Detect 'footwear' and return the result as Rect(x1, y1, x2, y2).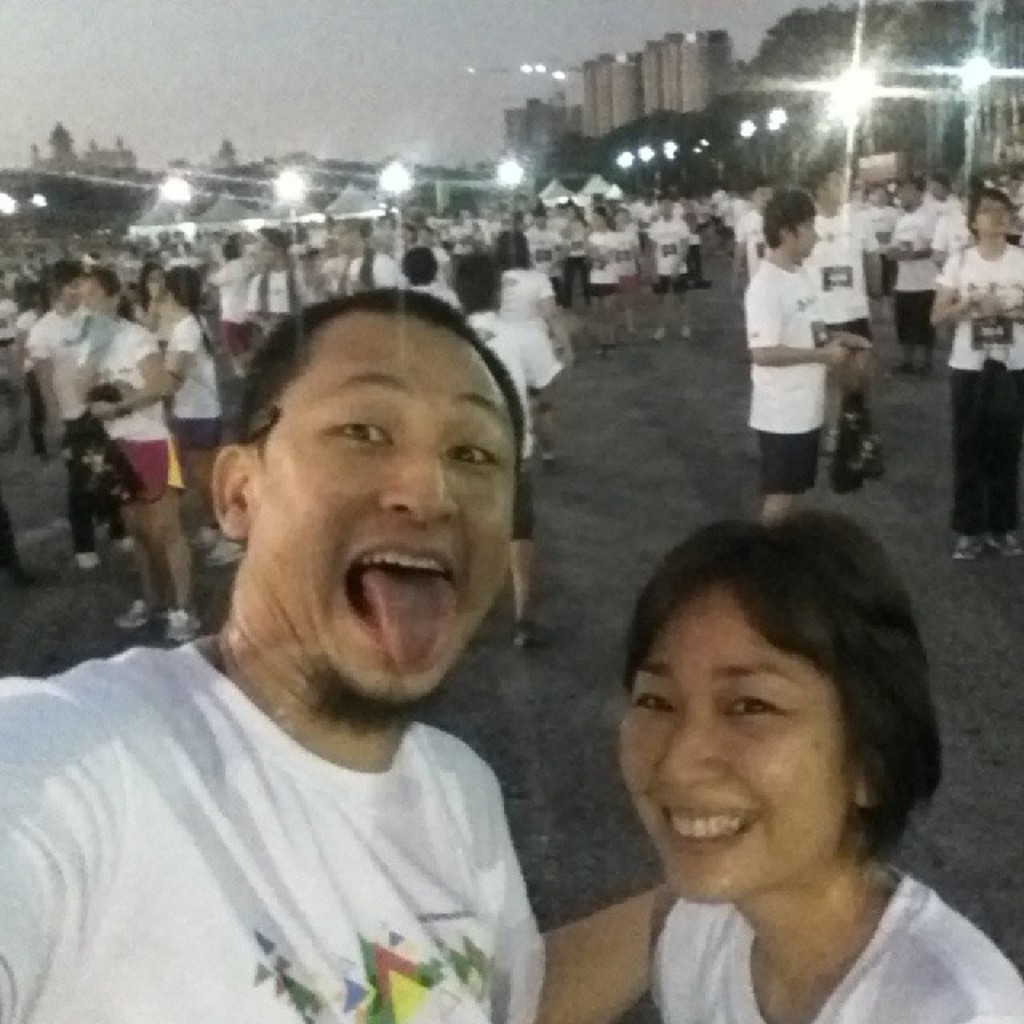
Rect(163, 606, 205, 651).
